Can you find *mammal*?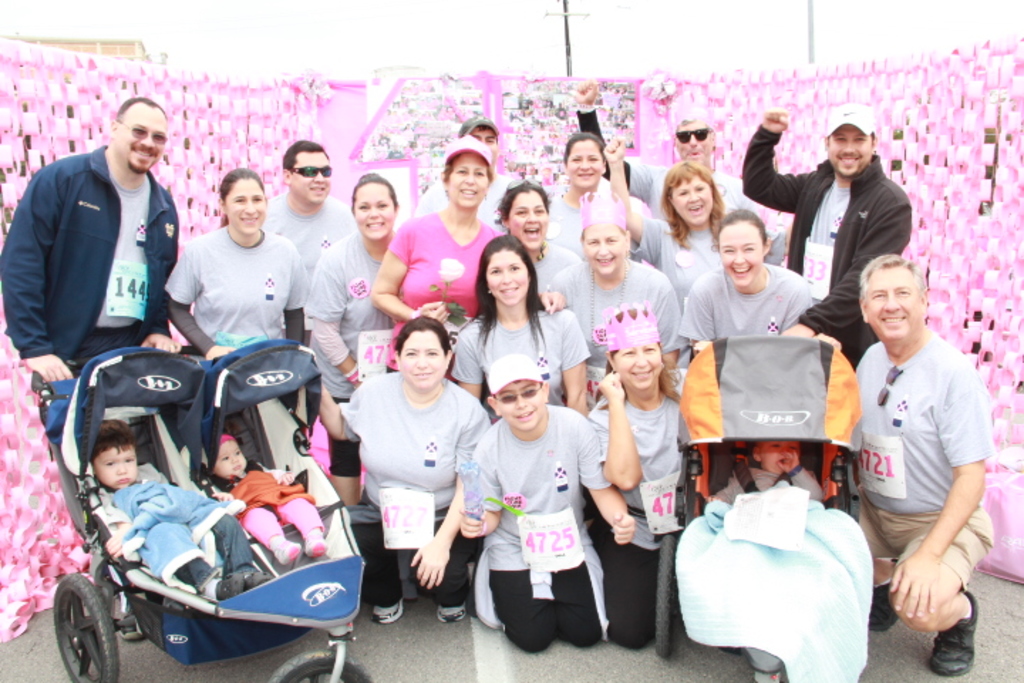
Yes, bounding box: region(711, 438, 823, 682).
